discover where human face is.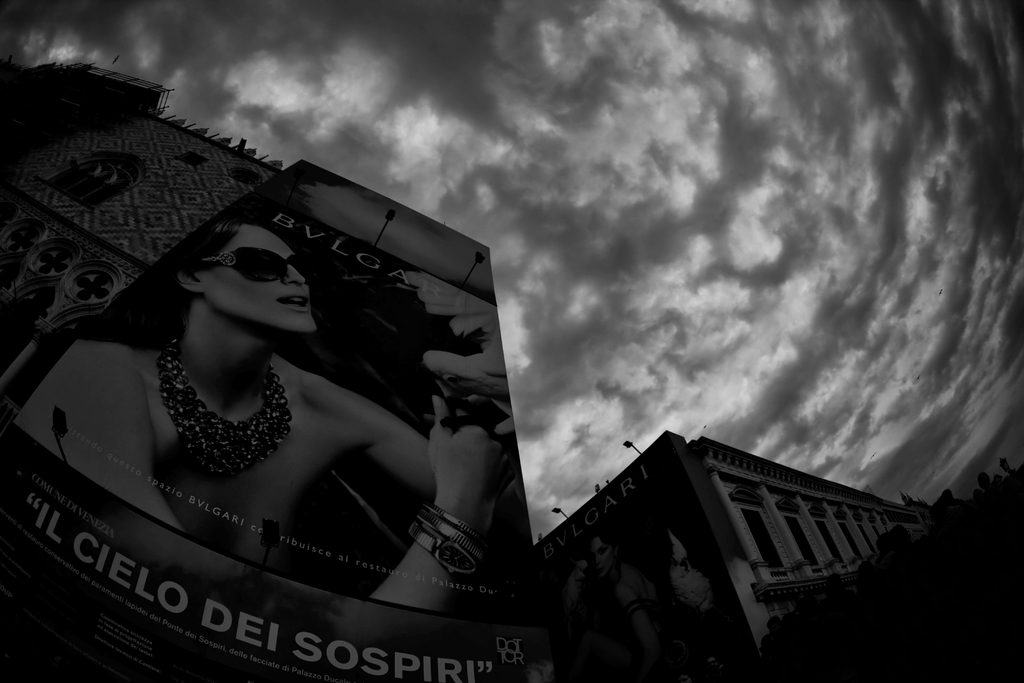
Discovered at region(202, 227, 320, 335).
